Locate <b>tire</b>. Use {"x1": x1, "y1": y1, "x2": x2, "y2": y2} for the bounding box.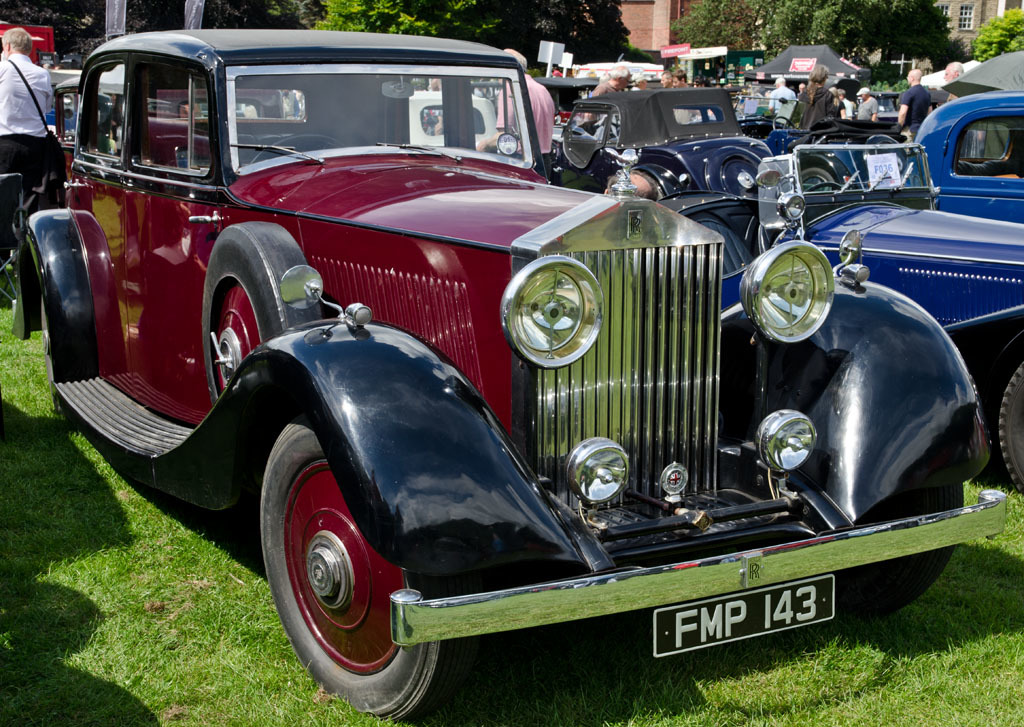
{"x1": 39, "y1": 294, "x2": 75, "y2": 427}.
